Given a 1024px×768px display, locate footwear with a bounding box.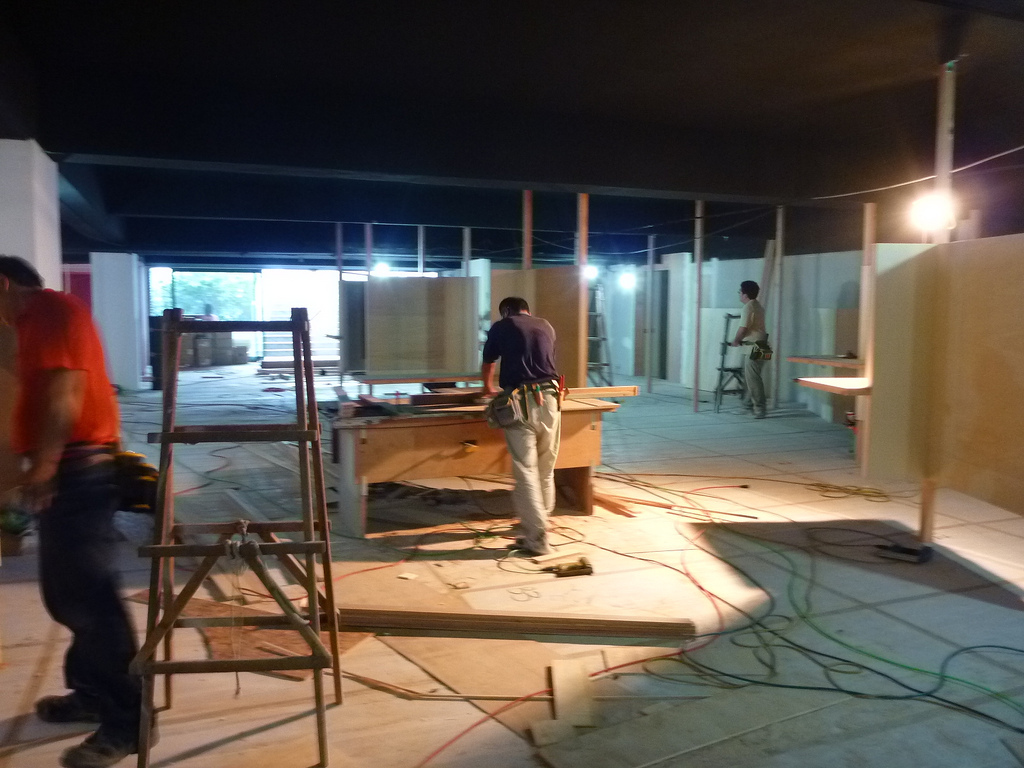
Located: pyautogui.locateOnScreen(514, 539, 551, 555).
